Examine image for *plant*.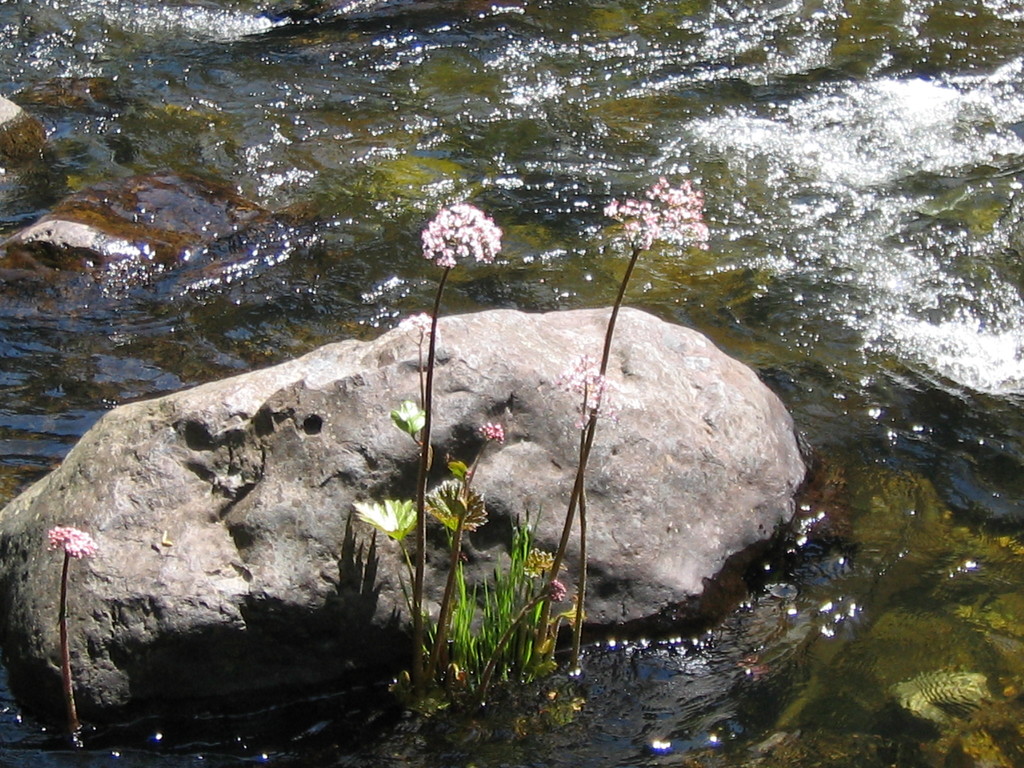
Examination result: [left=52, top=508, right=135, bottom=752].
